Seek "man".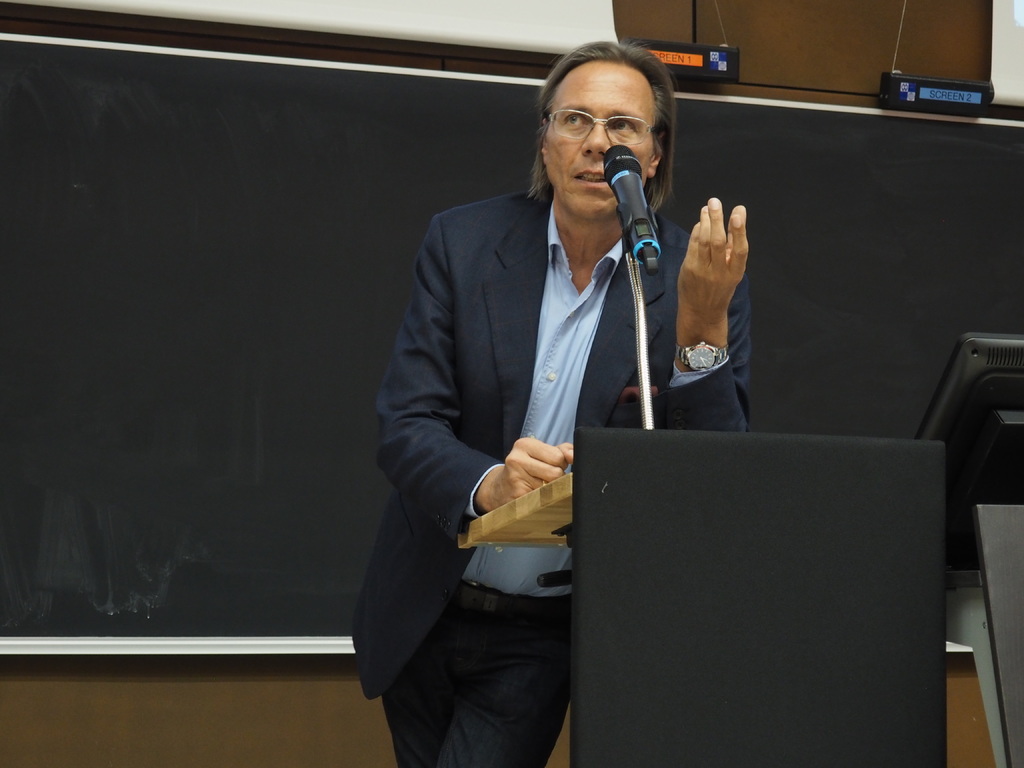
<region>345, 42, 755, 767</region>.
